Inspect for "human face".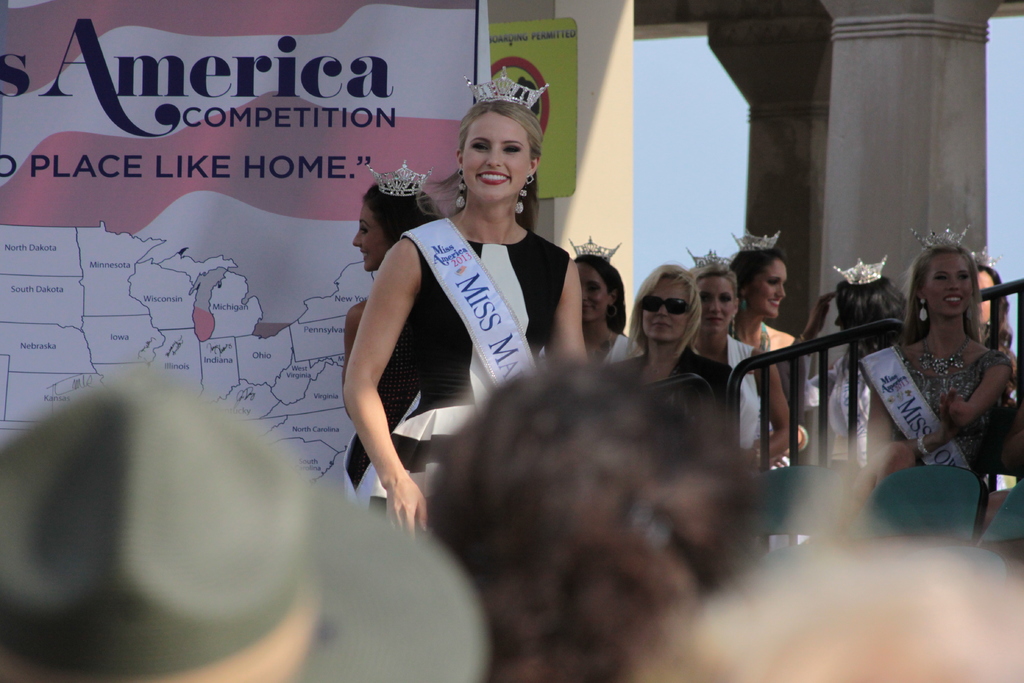
Inspection: <box>582,265,609,321</box>.
